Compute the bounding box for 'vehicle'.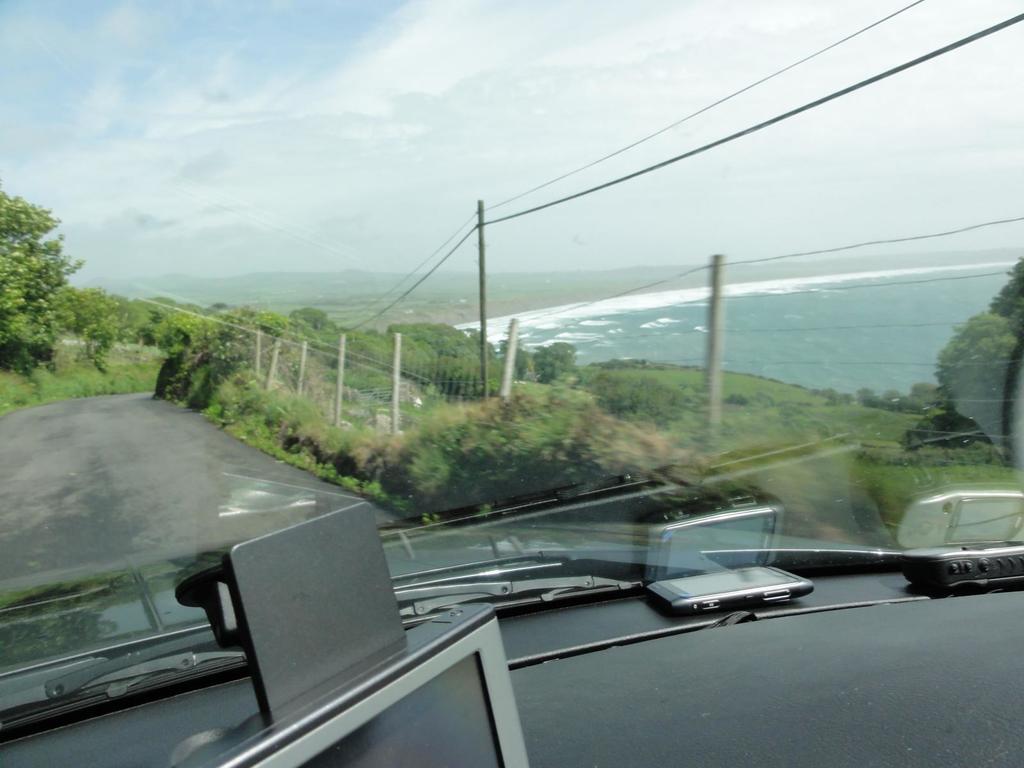
0:500:1023:767.
